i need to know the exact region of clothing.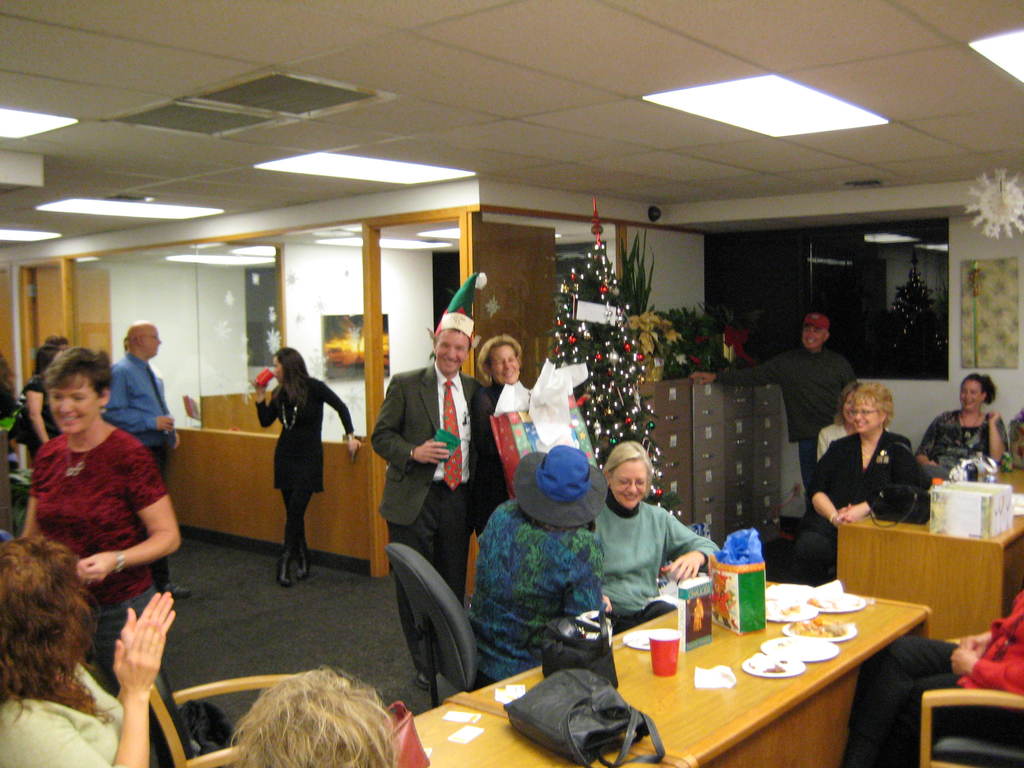
Region: <box>26,429,161,684</box>.
